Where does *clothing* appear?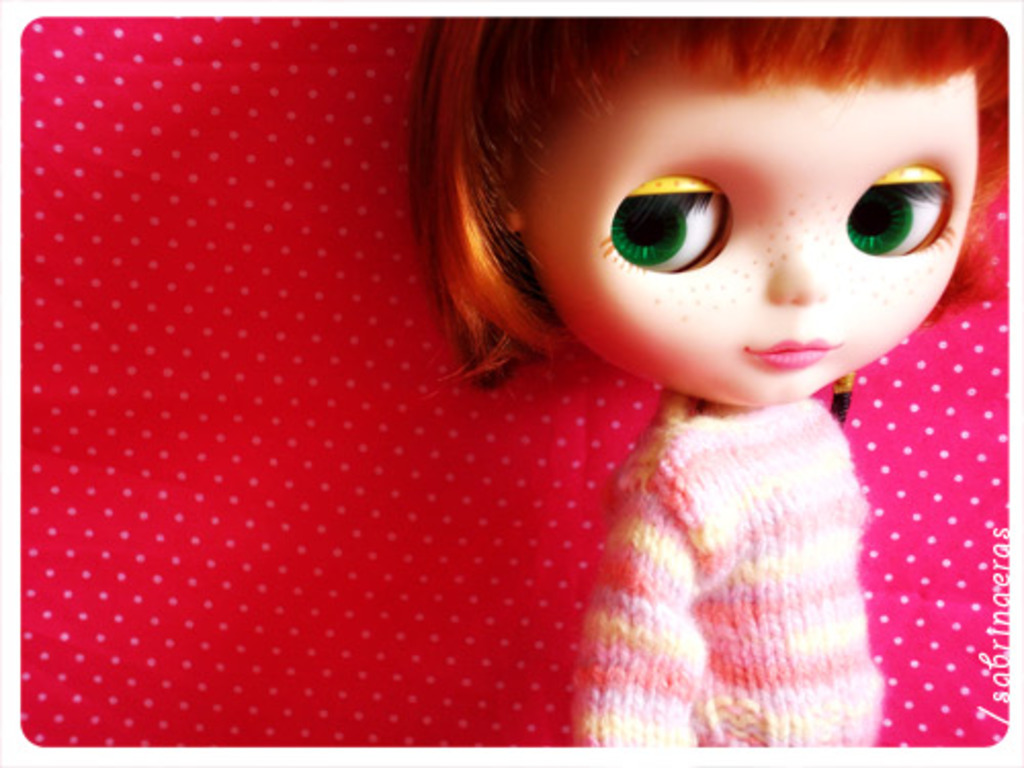
Appears at 575, 397, 889, 743.
